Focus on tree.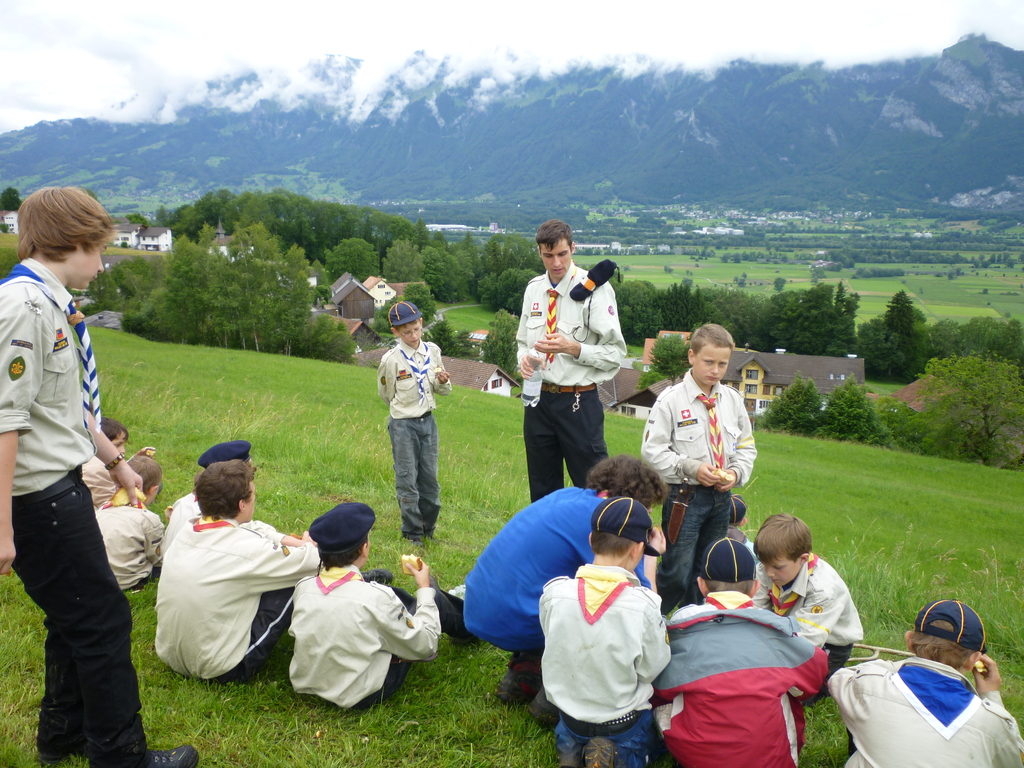
Focused at [685, 283, 773, 357].
